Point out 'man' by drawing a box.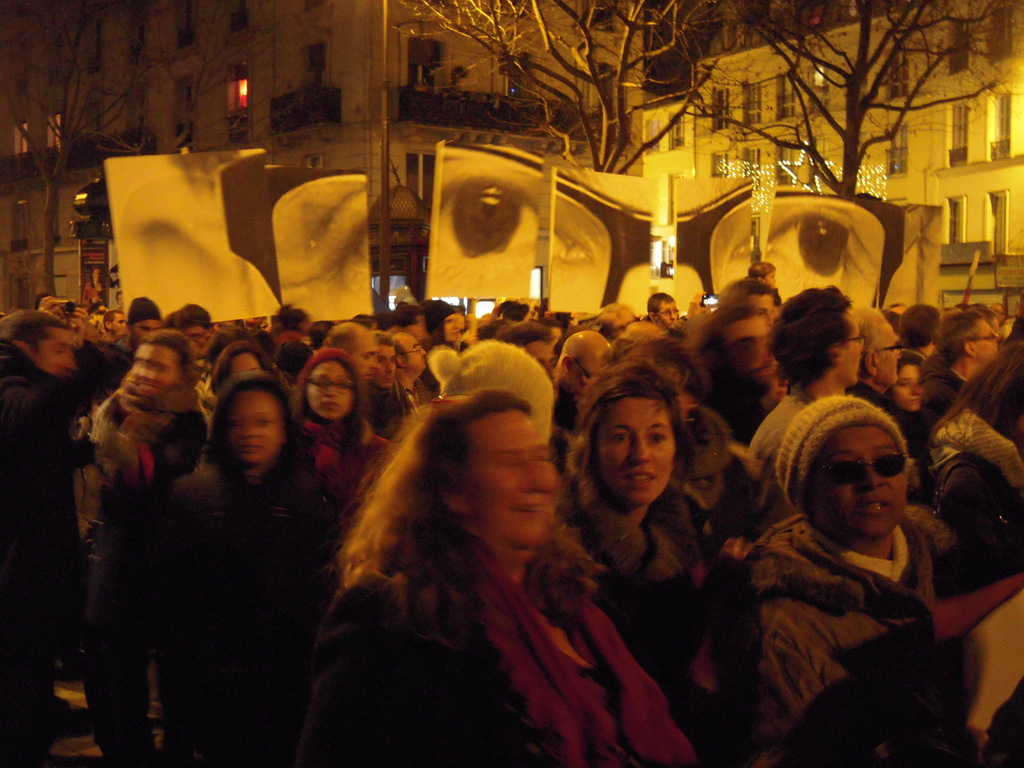
[x1=558, y1=331, x2=609, y2=428].
